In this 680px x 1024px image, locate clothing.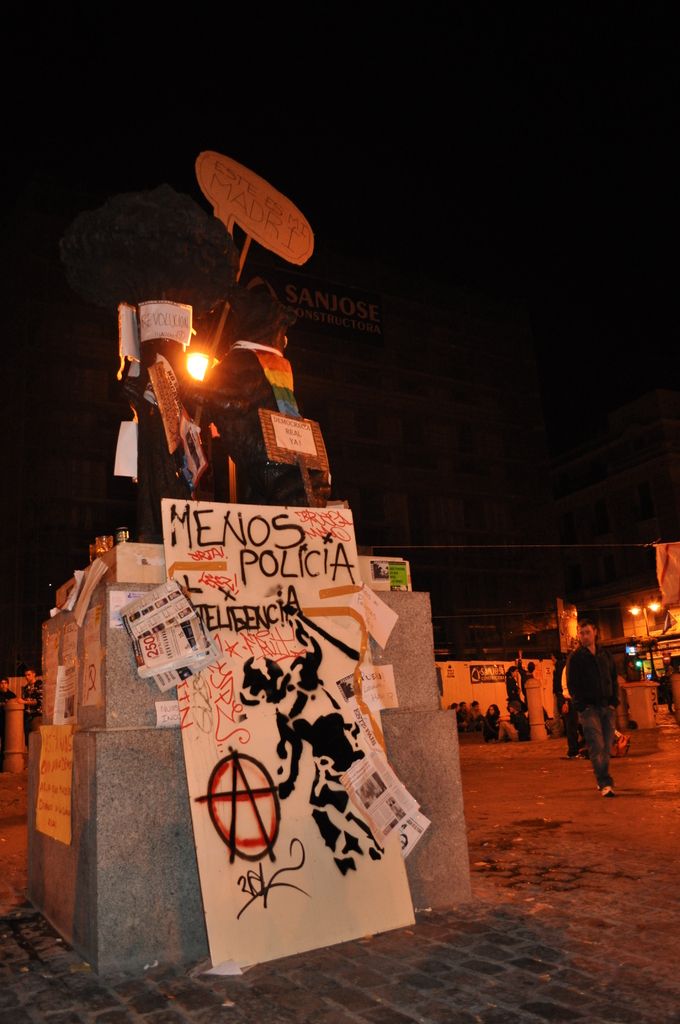
Bounding box: [x1=562, y1=640, x2=614, y2=786].
